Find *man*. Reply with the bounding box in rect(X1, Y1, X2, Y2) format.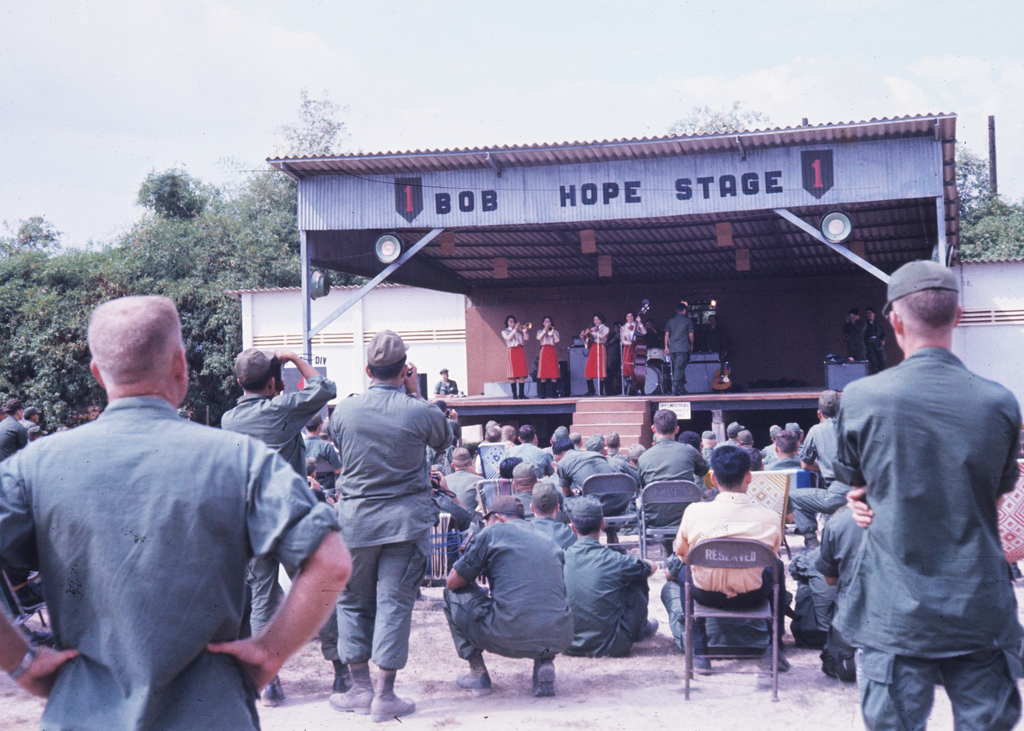
rect(676, 428, 703, 446).
